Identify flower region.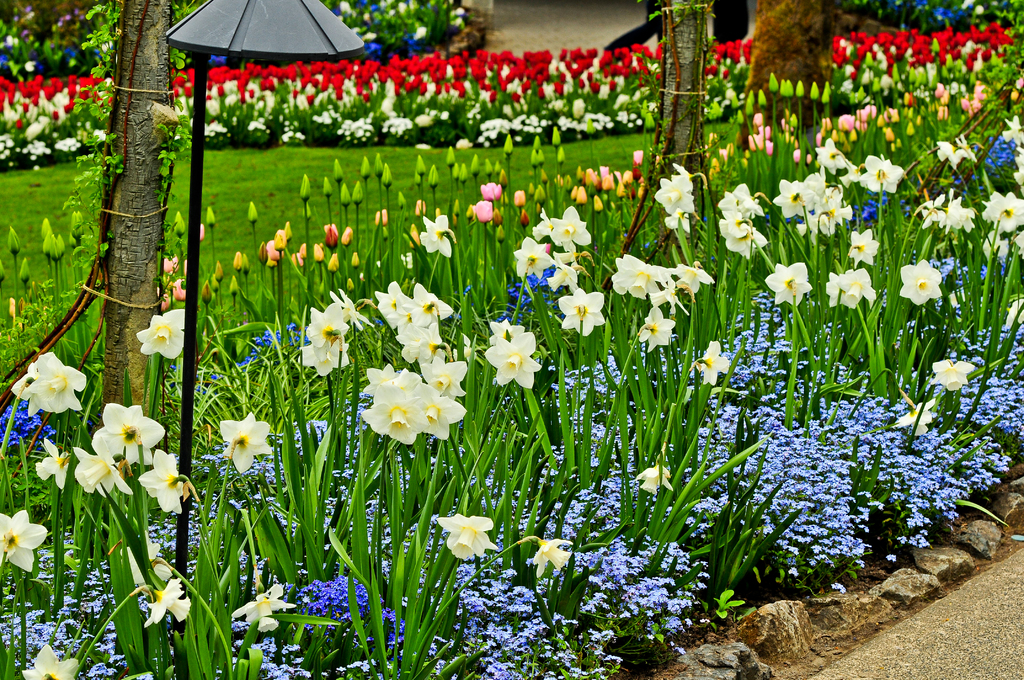
Region: x1=355 y1=364 x2=460 y2=452.
